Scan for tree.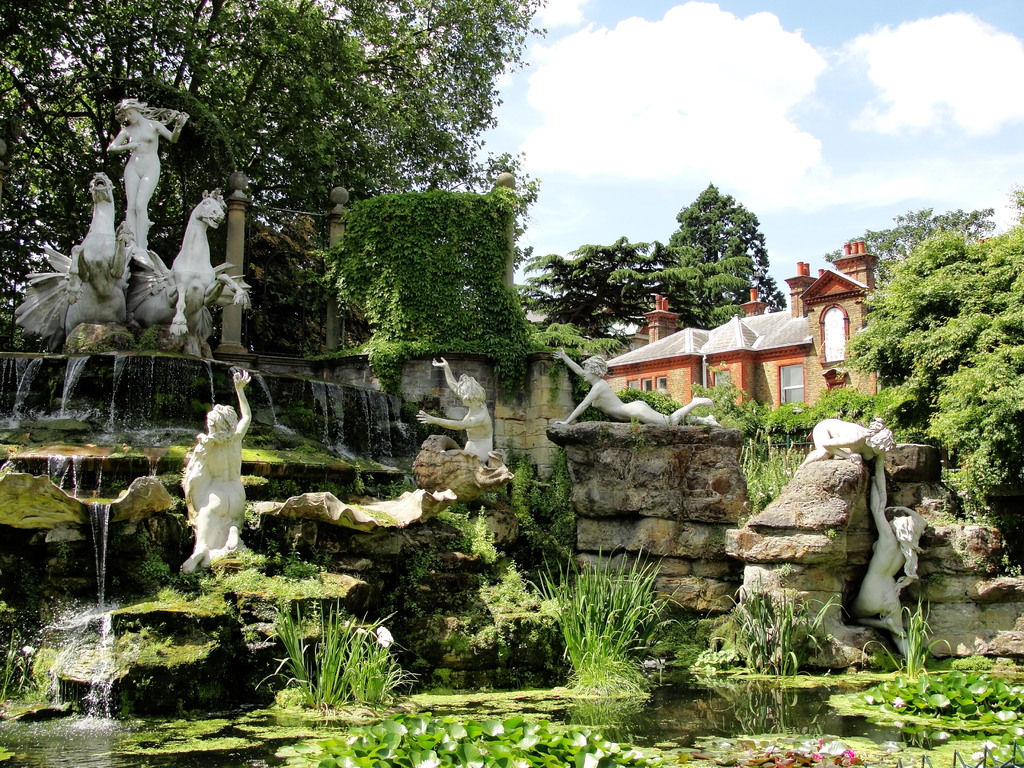
Scan result: x1=520 y1=182 x2=789 y2=336.
